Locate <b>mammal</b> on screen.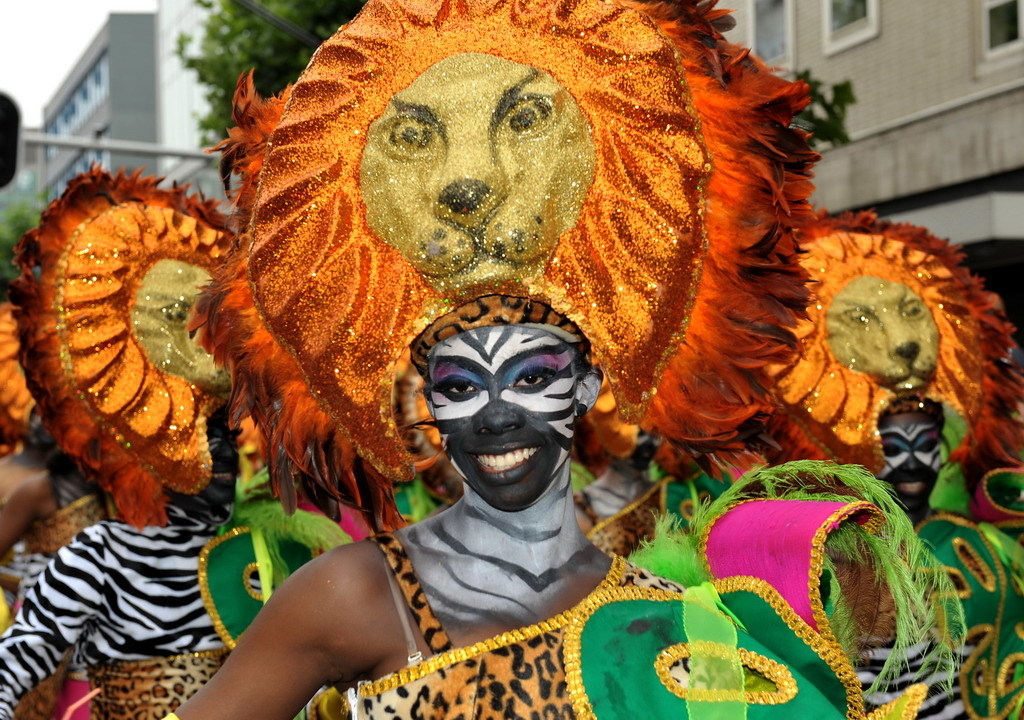
On screen at [x1=727, y1=211, x2=1023, y2=719].
